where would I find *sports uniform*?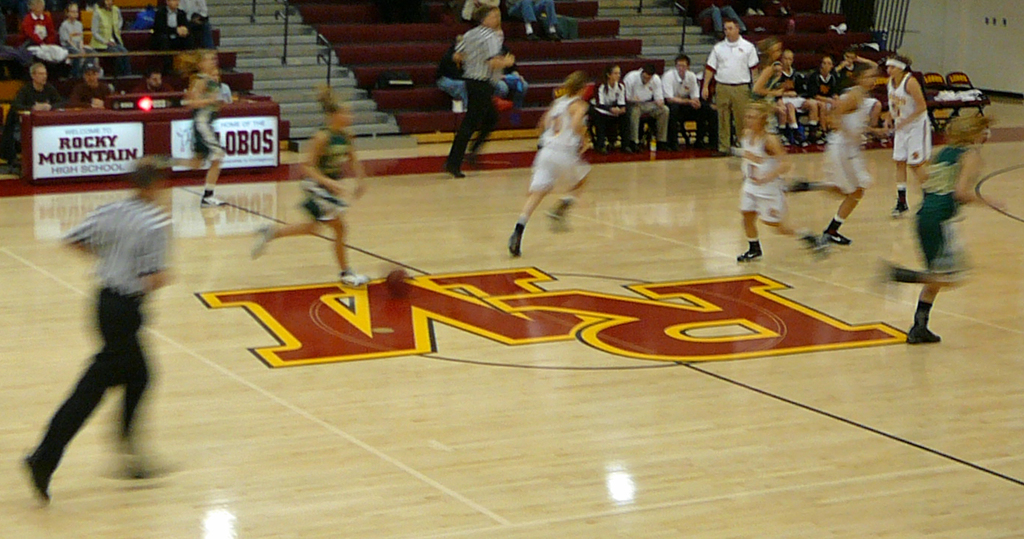
At {"left": 694, "top": 35, "right": 761, "bottom": 151}.
